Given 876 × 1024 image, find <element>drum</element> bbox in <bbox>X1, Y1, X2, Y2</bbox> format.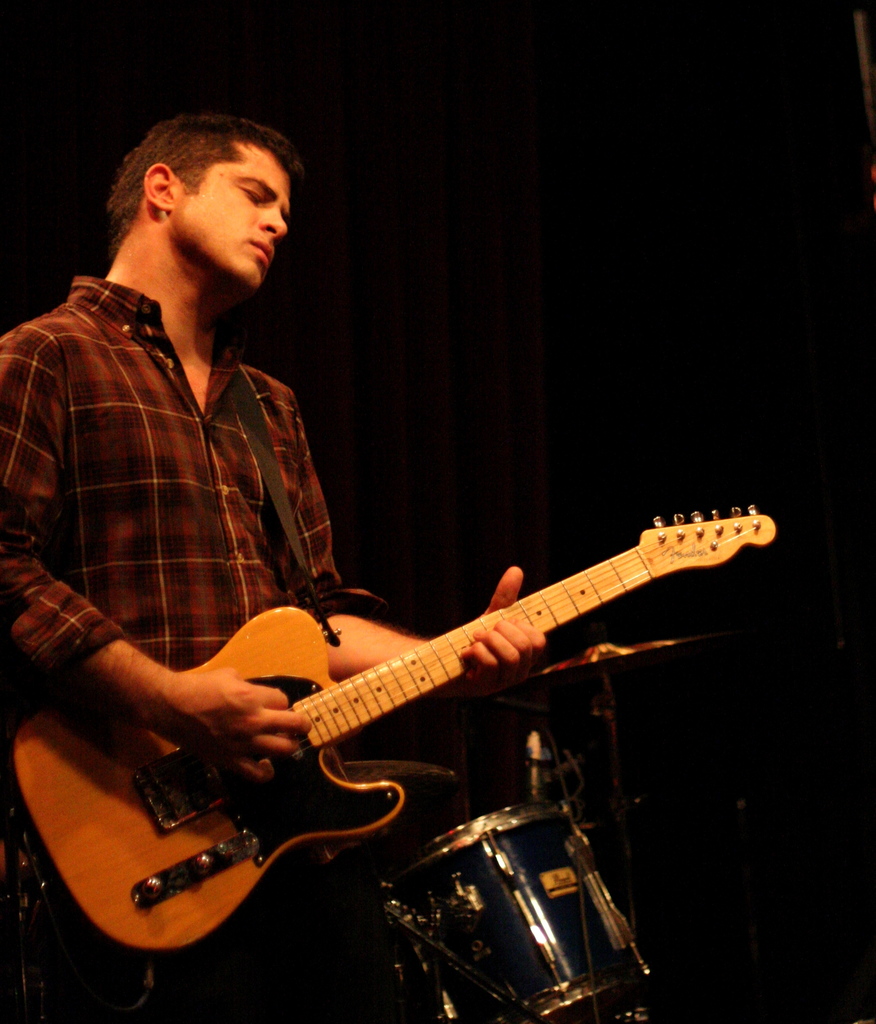
<bbox>319, 754, 671, 1000</bbox>.
